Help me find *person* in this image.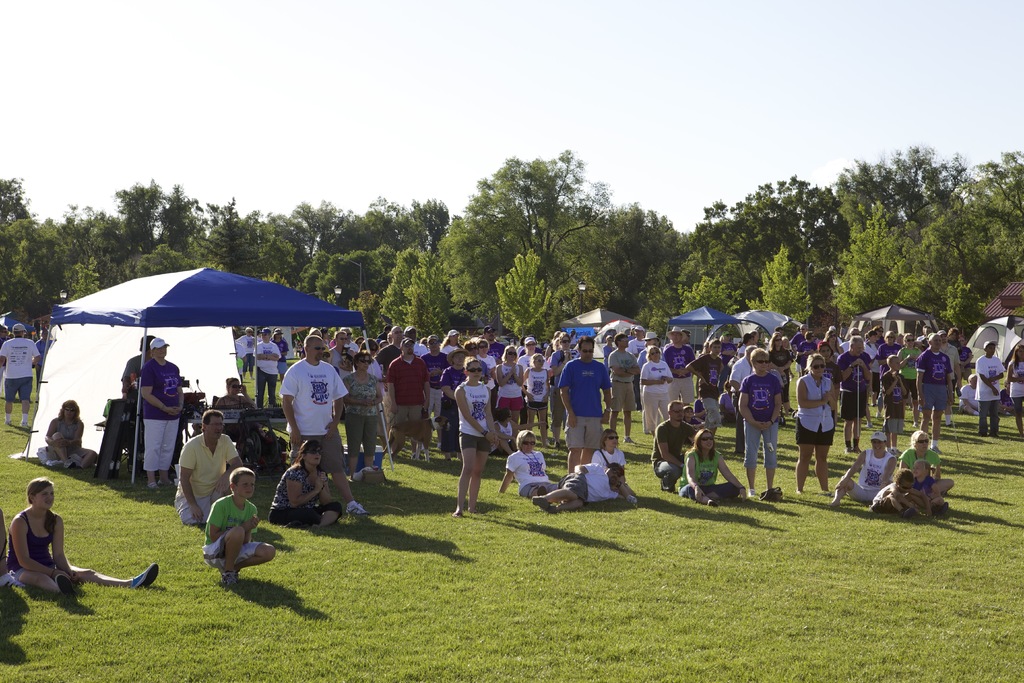
Found it: {"left": 117, "top": 333, "right": 156, "bottom": 443}.
